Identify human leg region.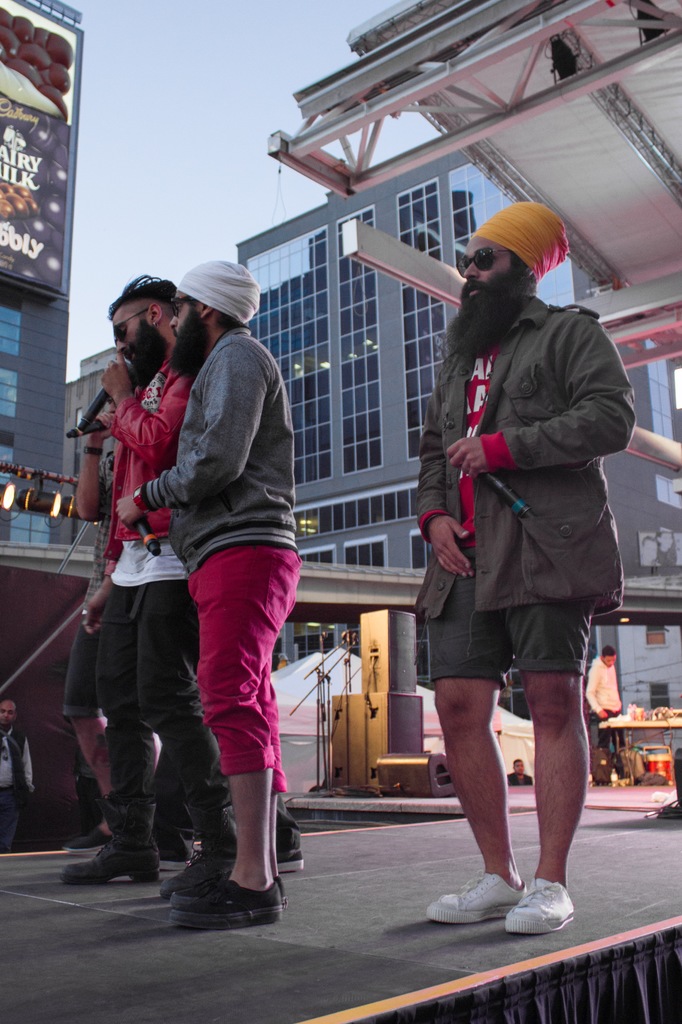
Region: {"x1": 417, "y1": 547, "x2": 526, "y2": 922}.
